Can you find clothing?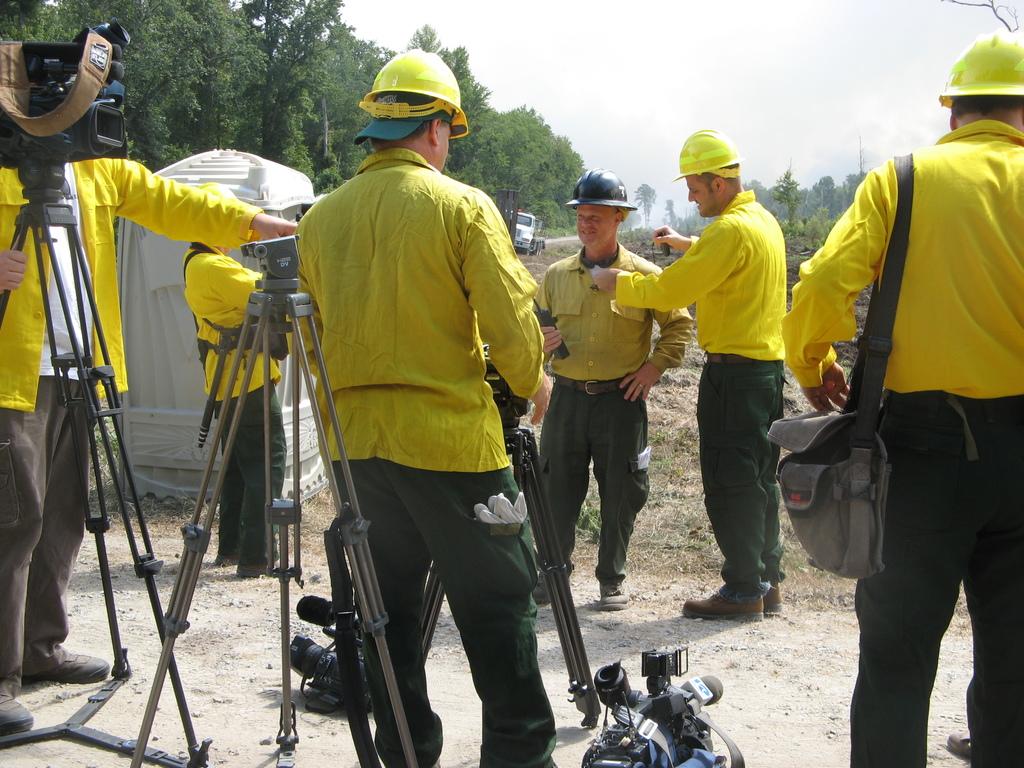
Yes, bounding box: x1=170, y1=233, x2=312, y2=573.
